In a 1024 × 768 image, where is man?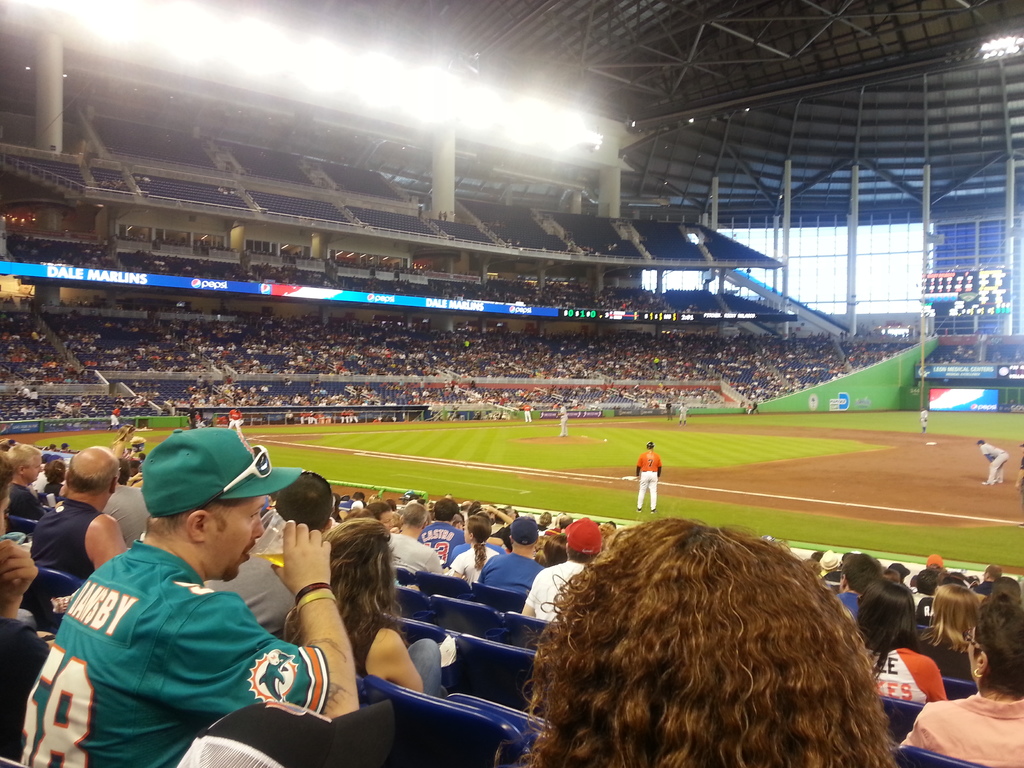
left=636, top=440, right=663, bottom=514.
